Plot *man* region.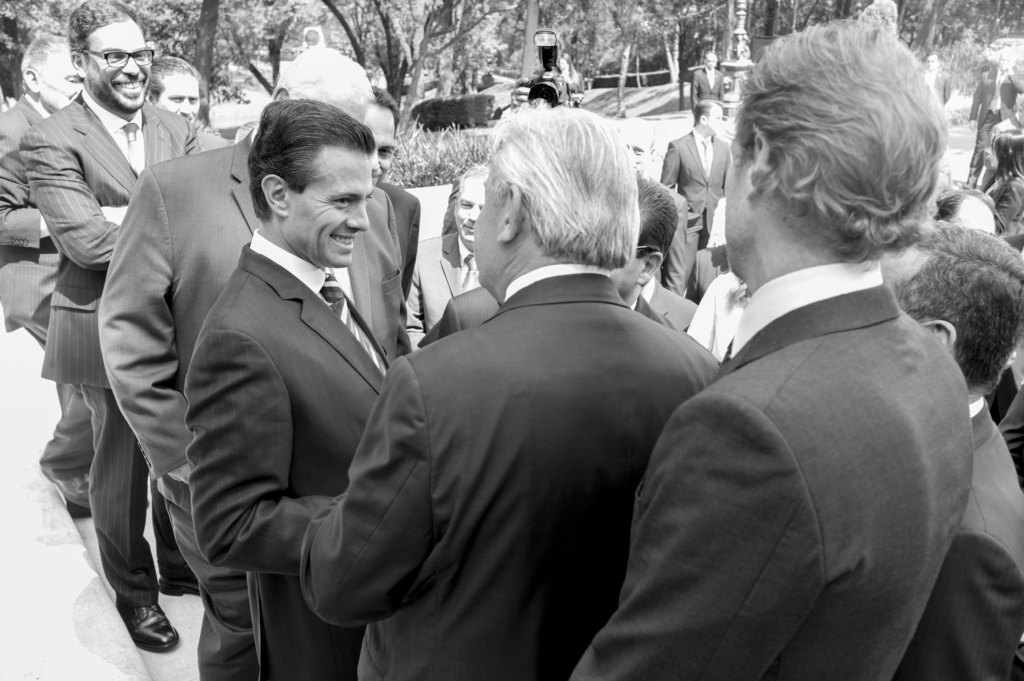
Plotted at <region>879, 220, 1023, 680</region>.
